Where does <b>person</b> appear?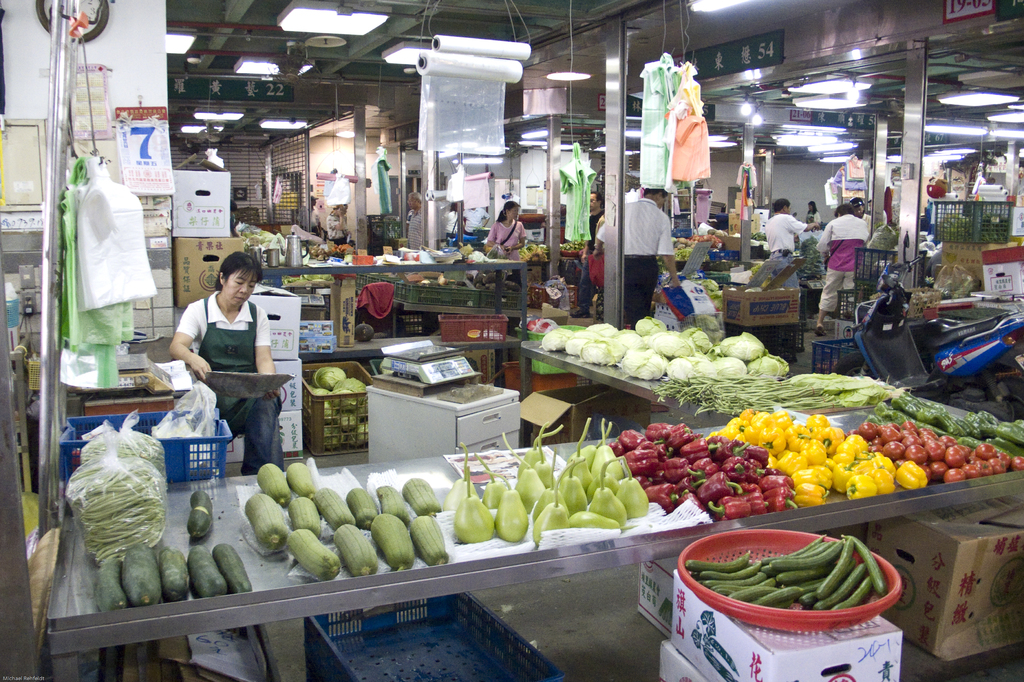
Appears at box(228, 195, 239, 236).
